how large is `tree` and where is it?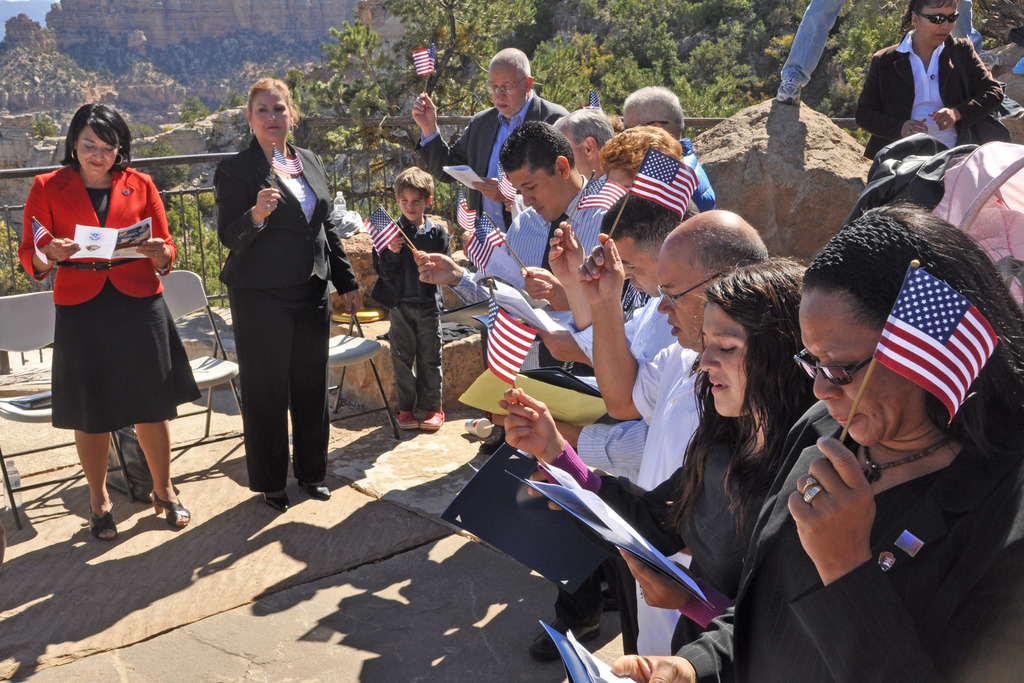
Bounding box: <region>535, 33, 618, 109</region>.
